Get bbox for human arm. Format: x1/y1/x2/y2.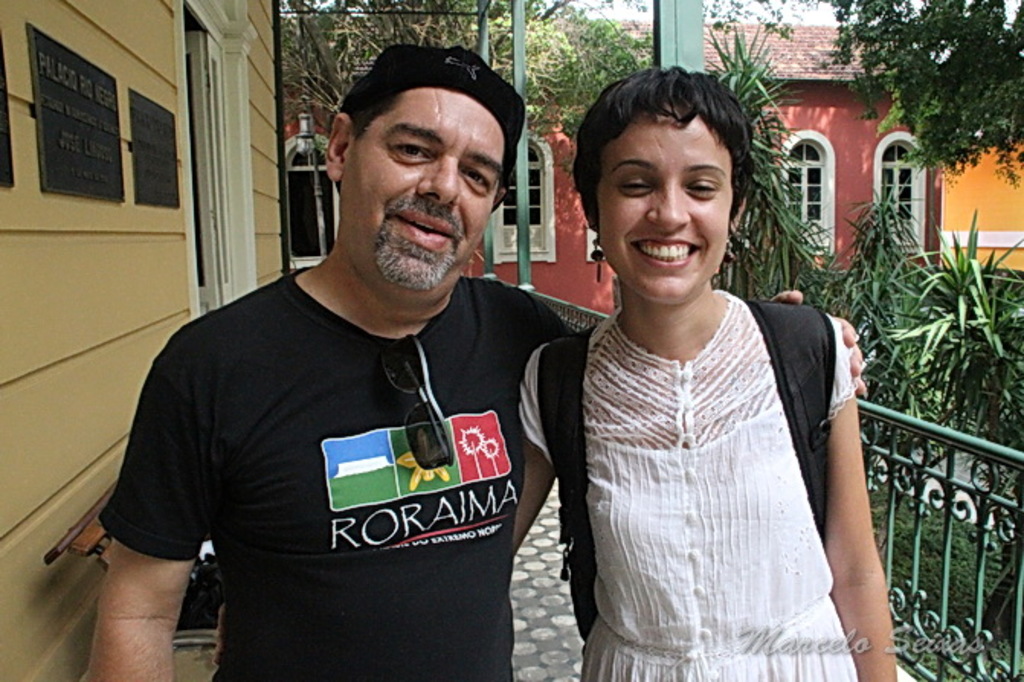
813/359/902/681.
